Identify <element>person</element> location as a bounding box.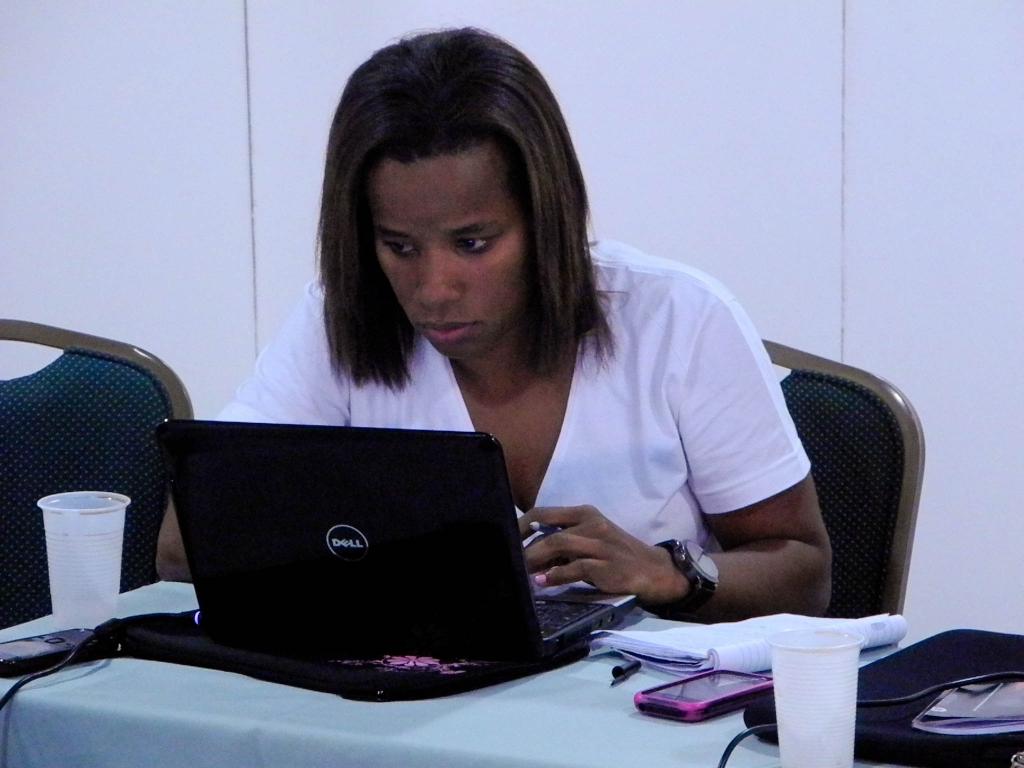
l=266, t=77, r=745, b=643.
